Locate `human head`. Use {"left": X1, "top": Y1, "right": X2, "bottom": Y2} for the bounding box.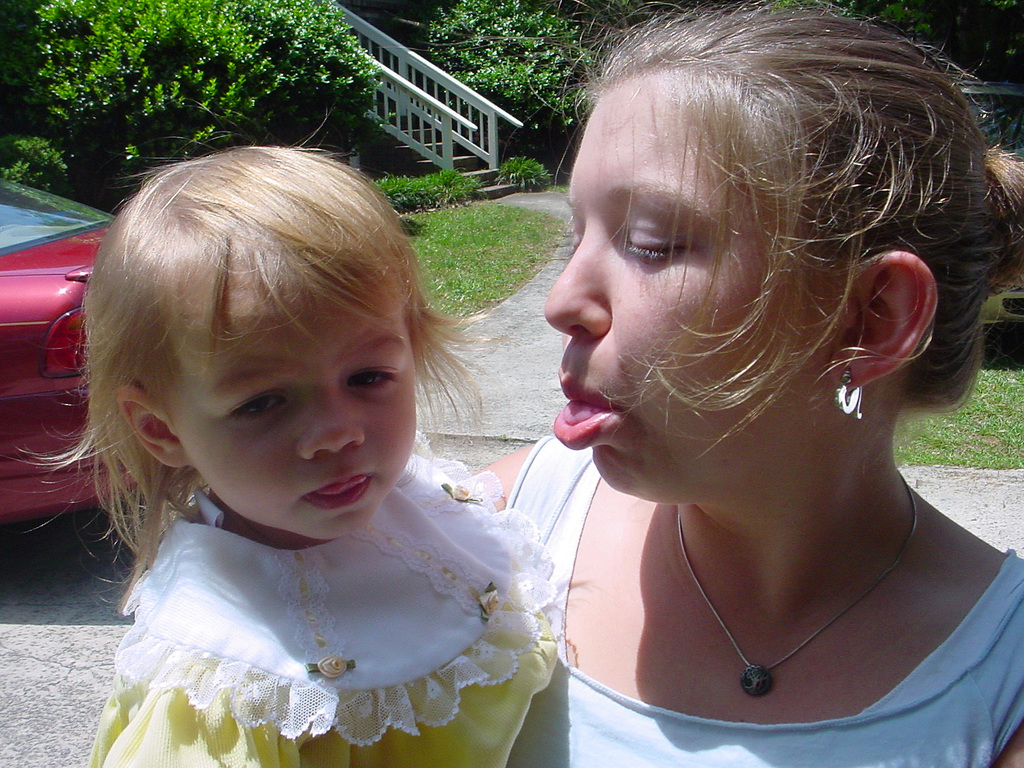
{"left": 75, "top": 148, "right": 475, "bottom": 568}.
